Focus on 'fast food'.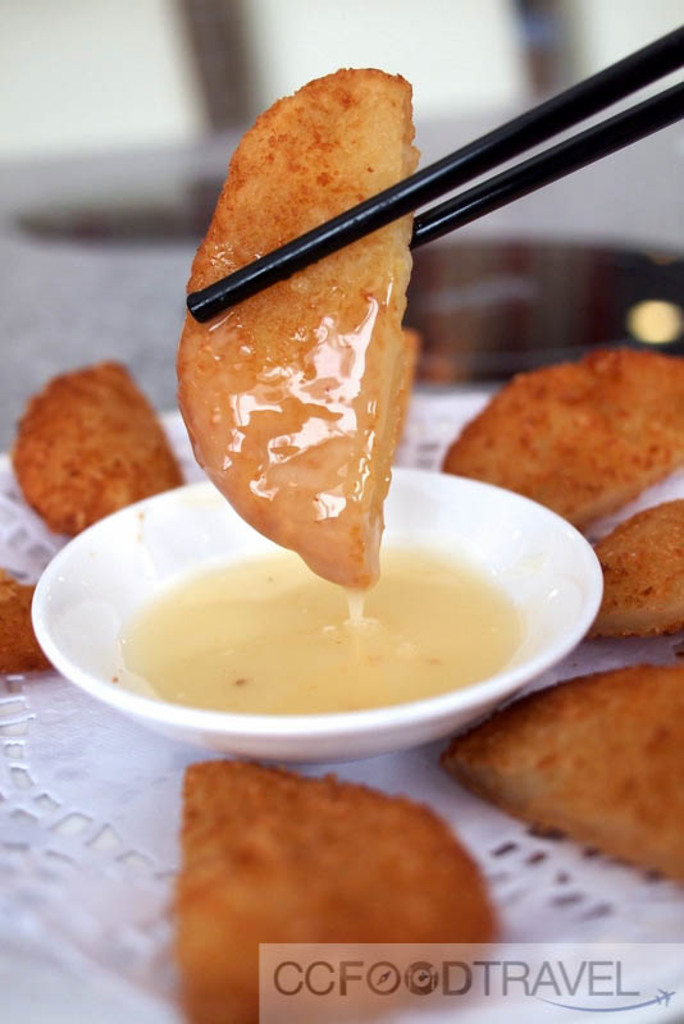
Focused at <region>5, 356, 187, 547</region>.
